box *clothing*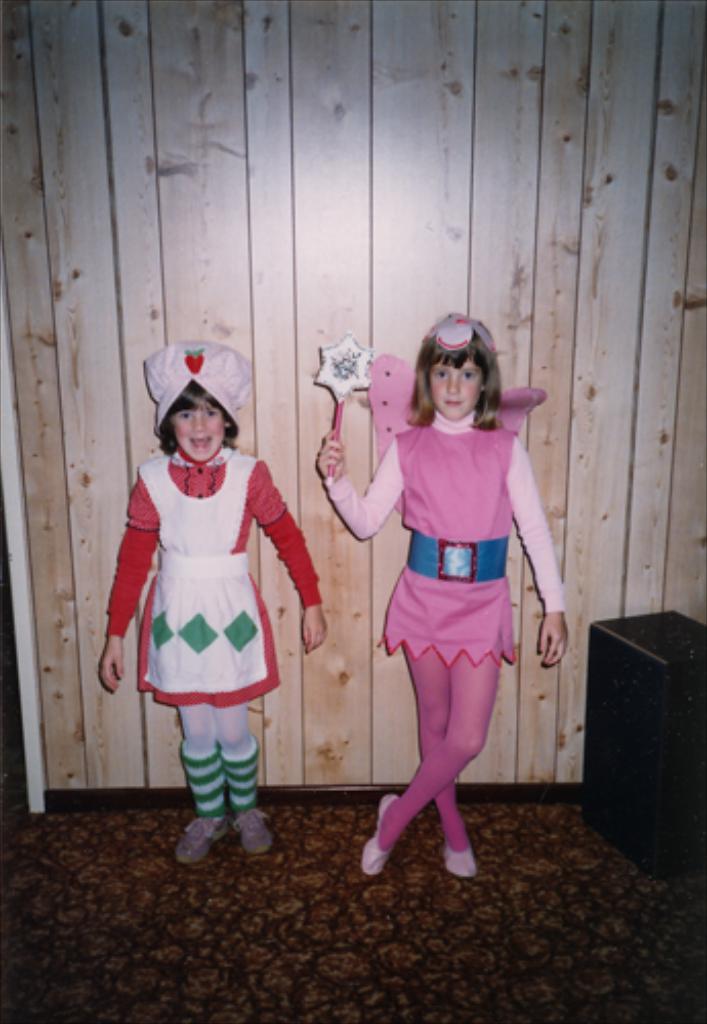
left=115, top=442, right=303, bottom=774
